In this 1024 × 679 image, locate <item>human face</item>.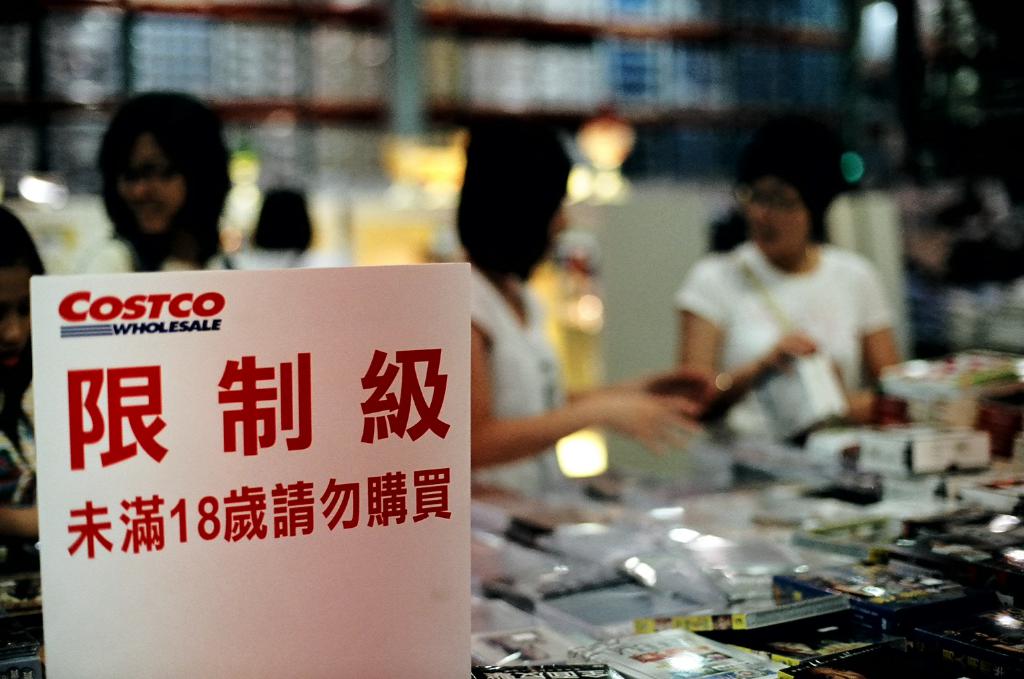
Bounding box: locate(747, 179, 808, 265).
